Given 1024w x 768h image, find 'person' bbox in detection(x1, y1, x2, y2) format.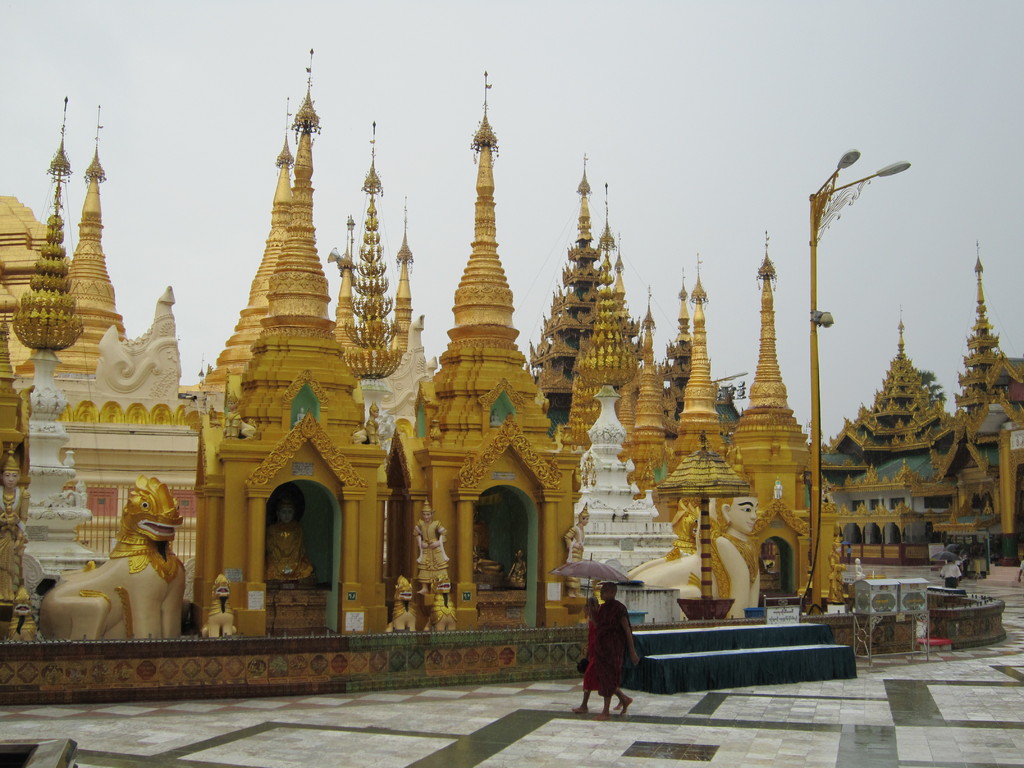
detection(0, 445, 29, 607).
